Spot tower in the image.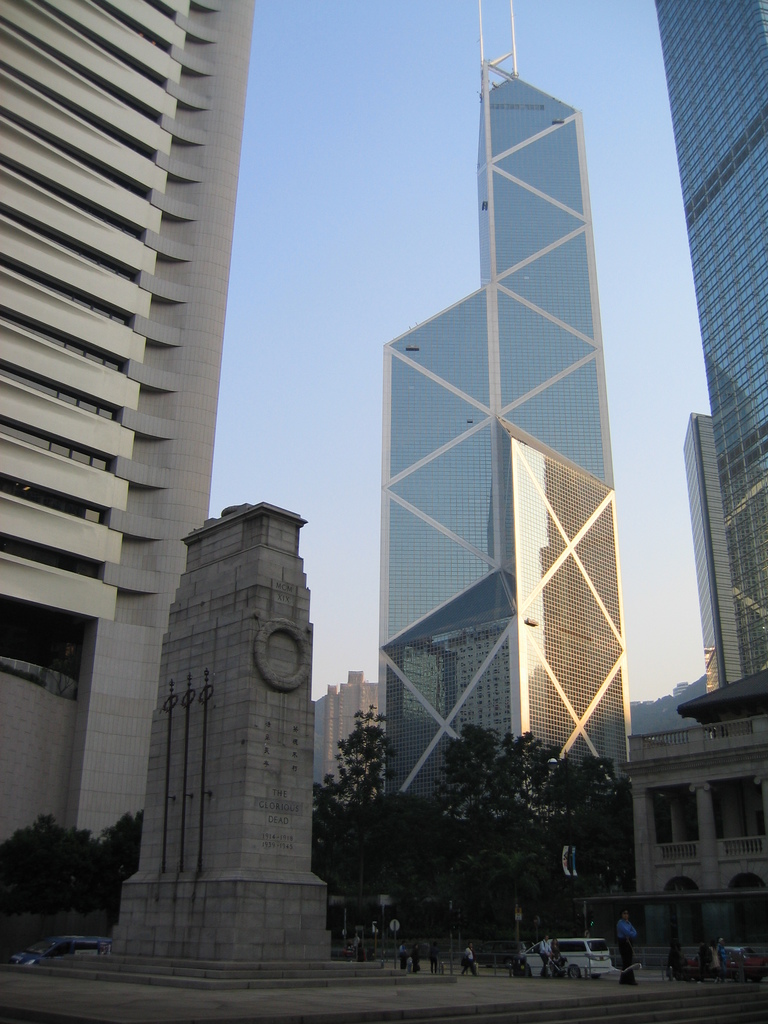
tower found at detection(623, 0, 767, 899).
